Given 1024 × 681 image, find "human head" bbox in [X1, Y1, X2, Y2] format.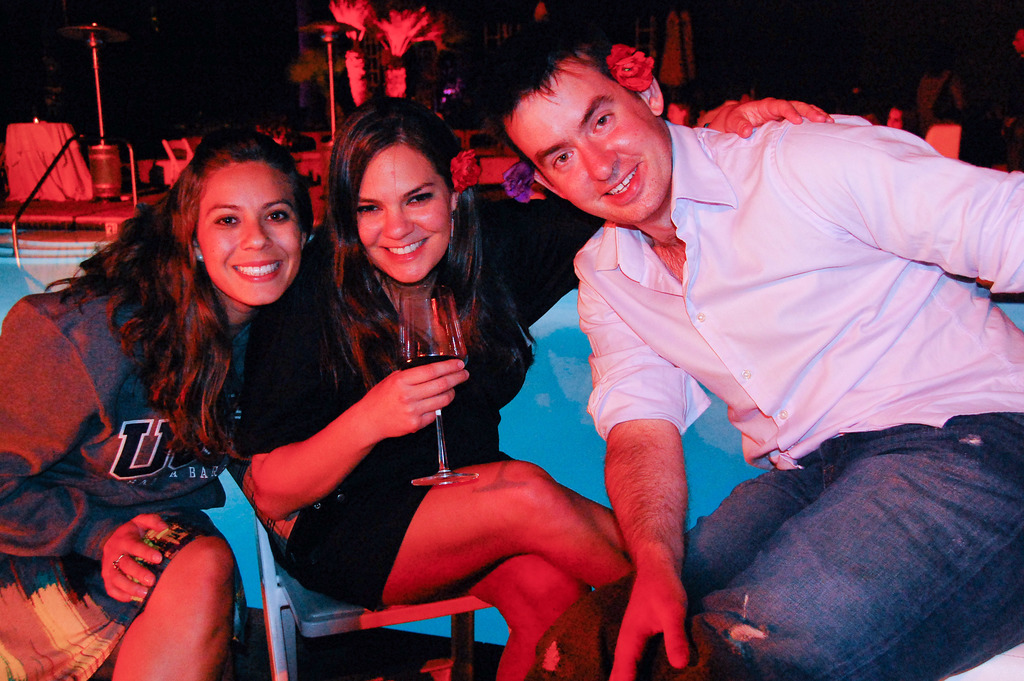
[491, 30, 671, 228].
